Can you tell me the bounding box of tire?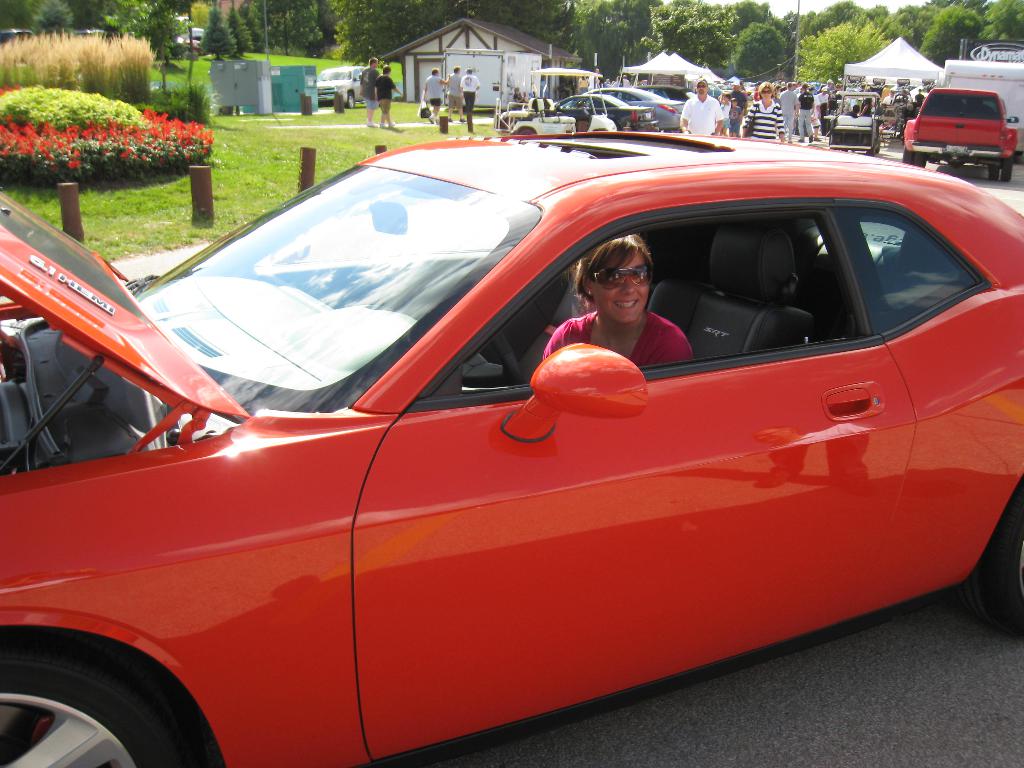
box=[828, 135, 841, 151].
